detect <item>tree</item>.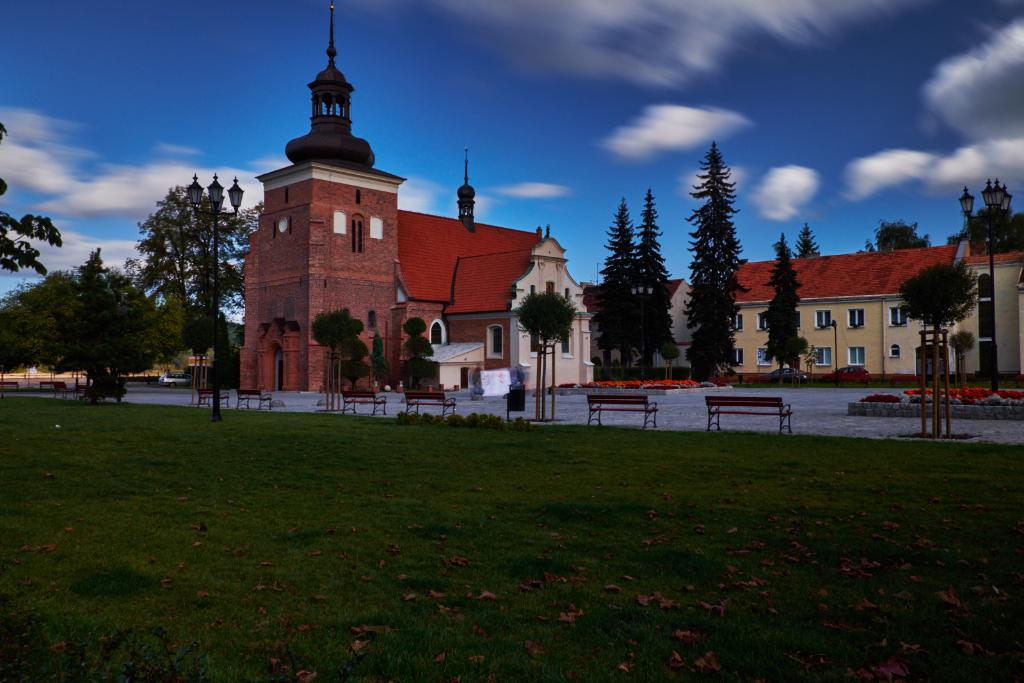
Detected at {"x1": 893, "y1": 264, "x2": 989, "y2": 434}.
